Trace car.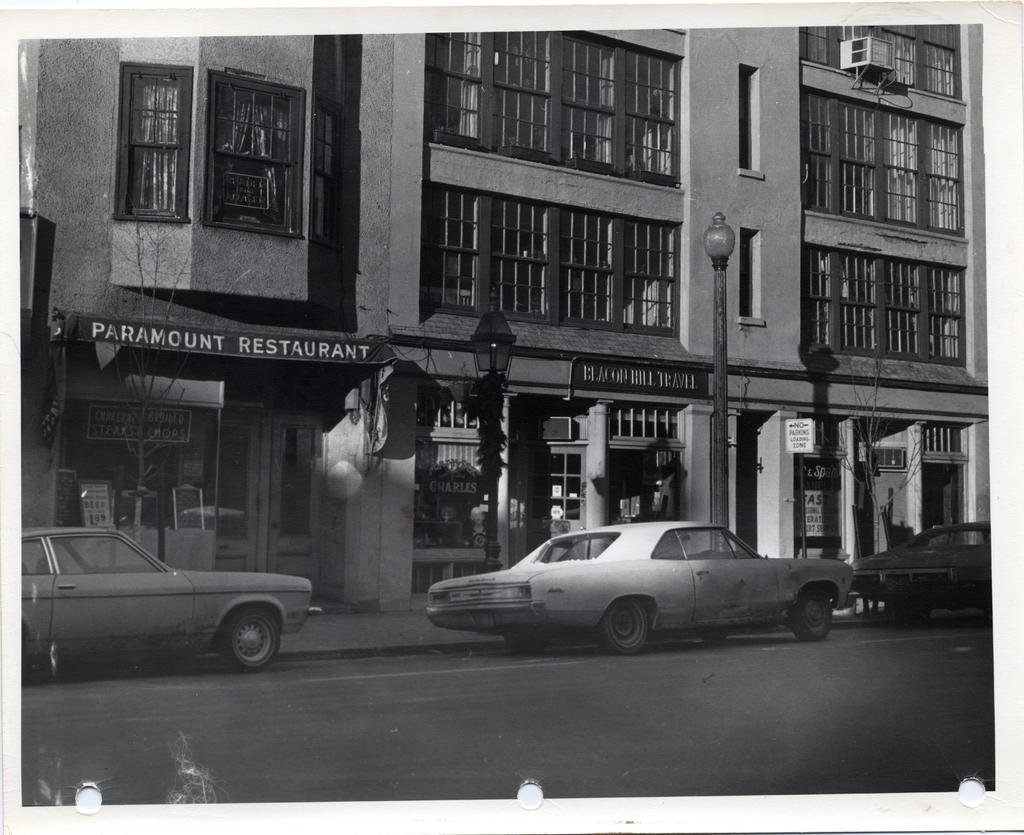
Traced to crop(847, 525, 1005, 623).
